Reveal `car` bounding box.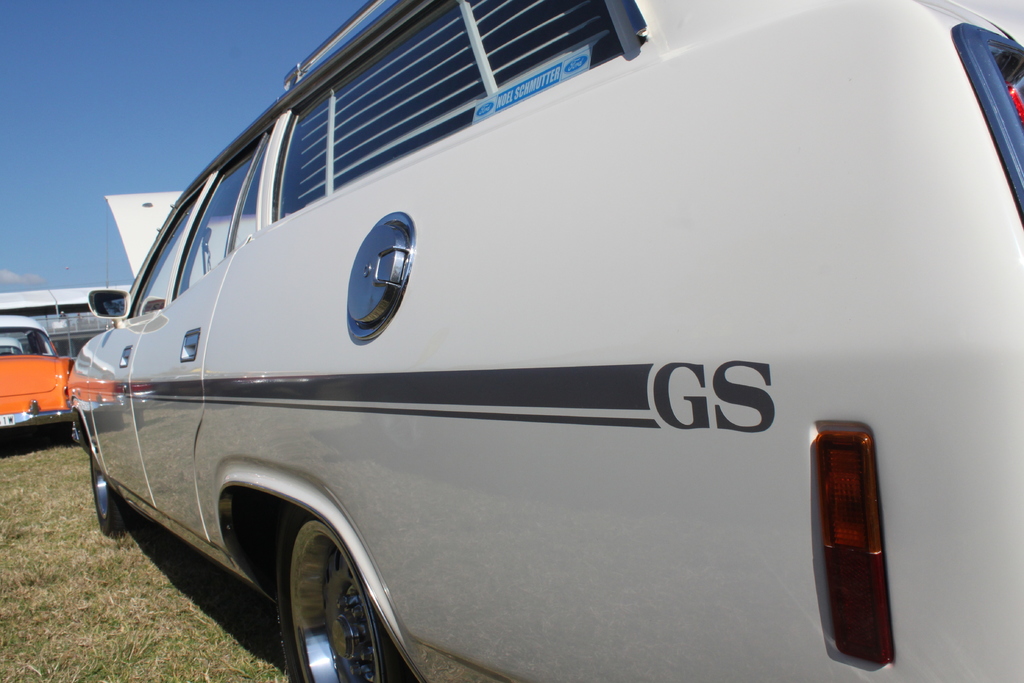
Revealed: x1=55 y1=4 x2=960 y2=682.
